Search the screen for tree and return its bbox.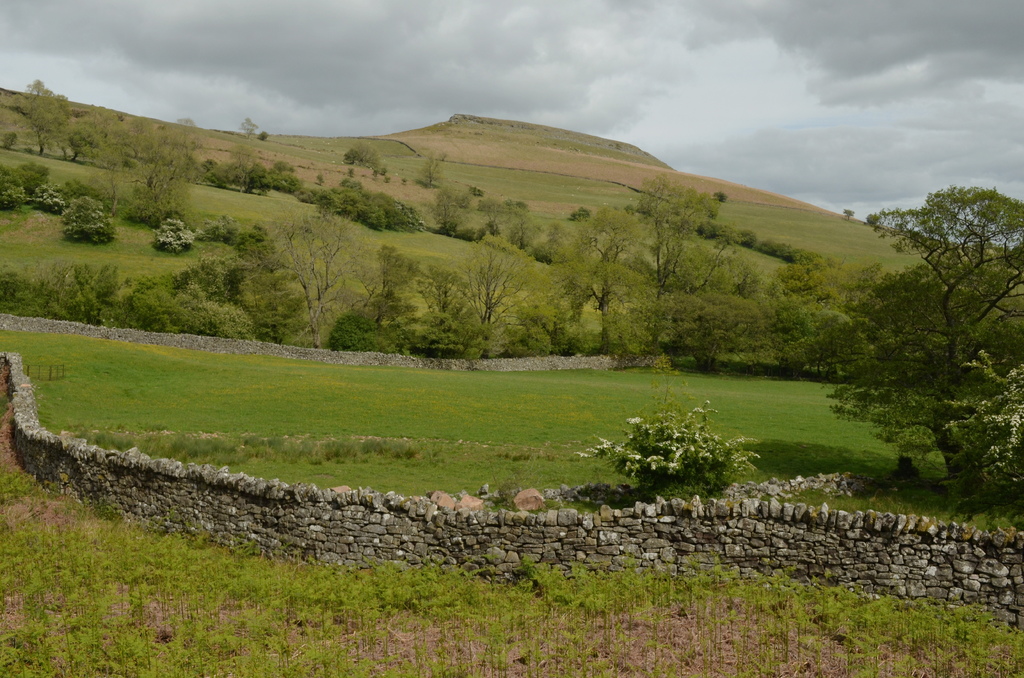
Found: [x1=342, y1=143, x2=374, y2=161].
